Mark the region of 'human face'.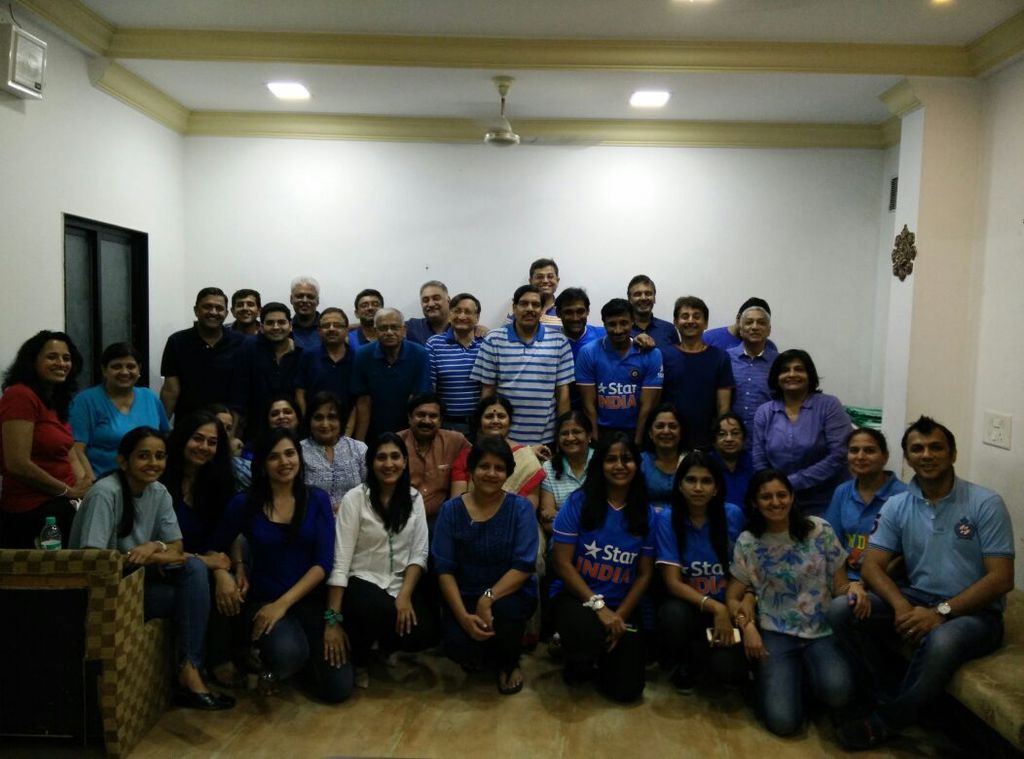
Region: pyautogui.locateOnScreen(605, 315, 639, 345).
